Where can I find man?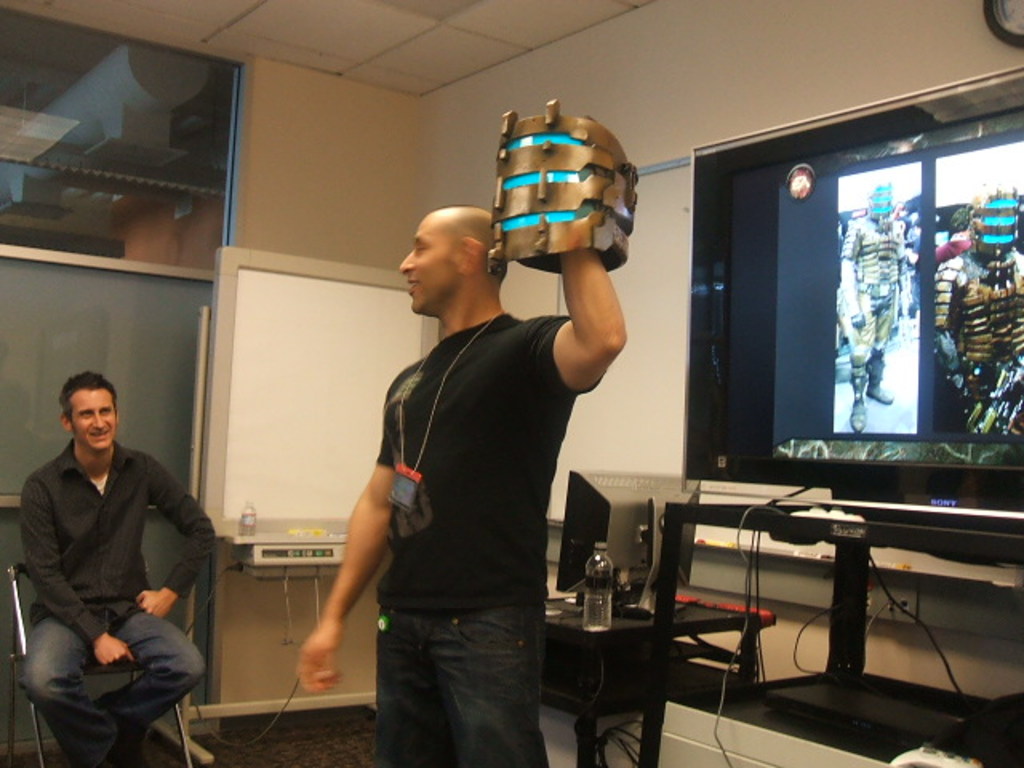
You can find it at bbox=(298, 206, 626, 766).
